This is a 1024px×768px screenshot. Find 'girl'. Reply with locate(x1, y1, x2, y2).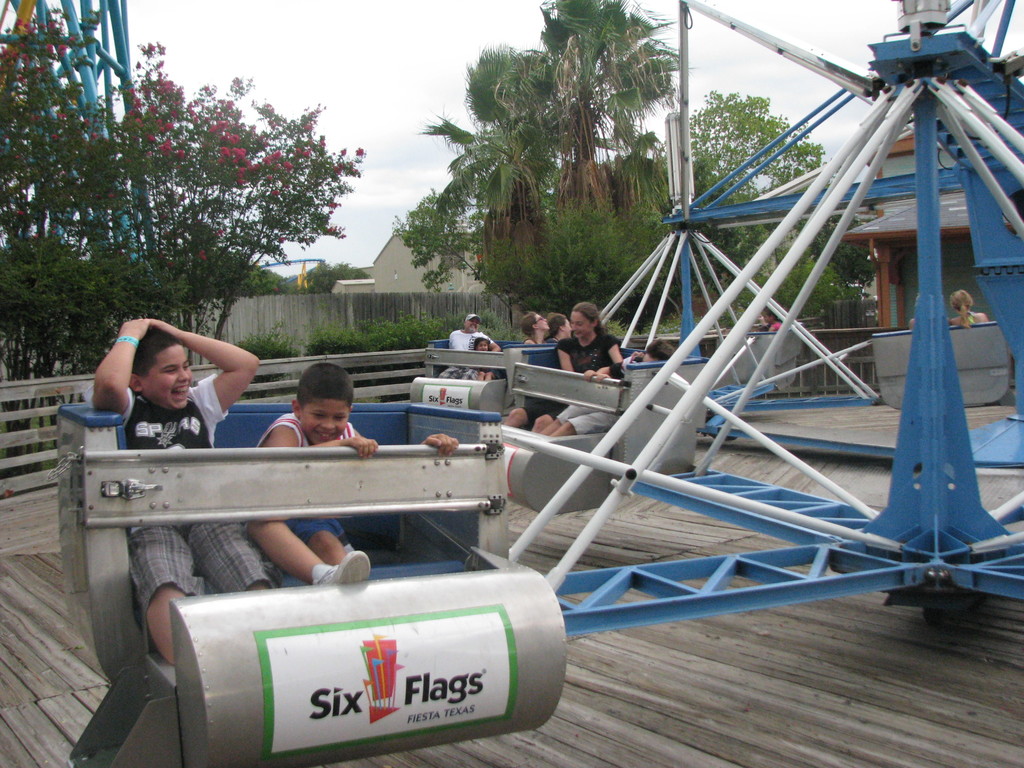
locate(500, 302, 618, 431).
